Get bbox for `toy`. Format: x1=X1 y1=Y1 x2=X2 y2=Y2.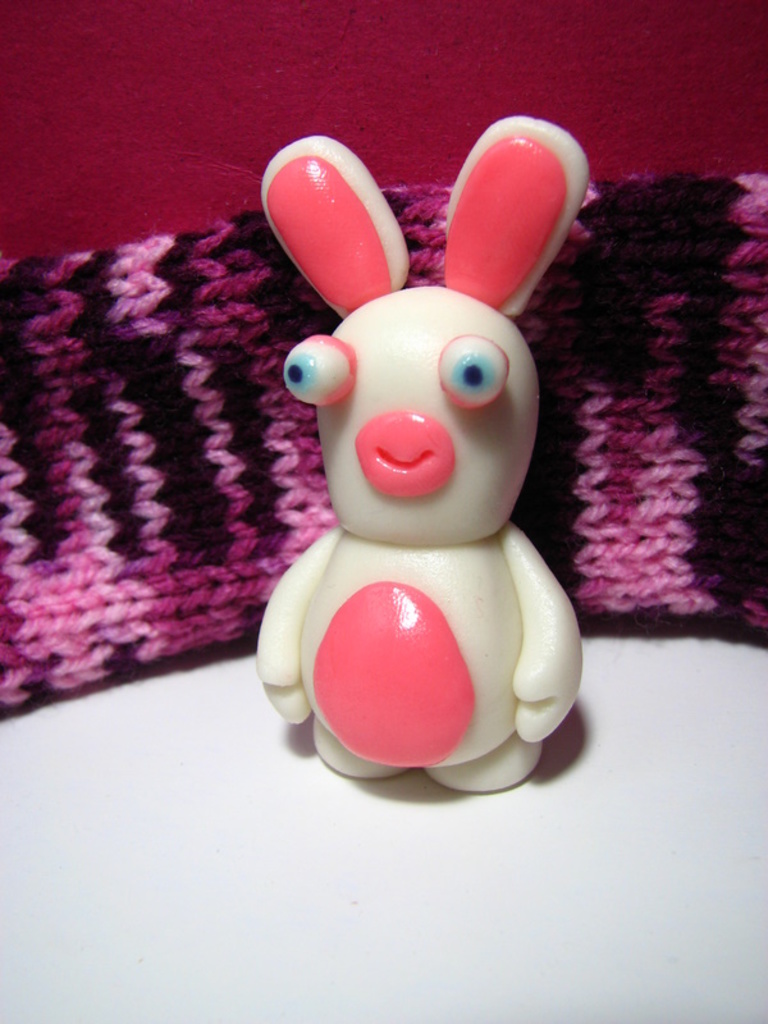
x1=241 y1=239 x2=609 y2=783.
